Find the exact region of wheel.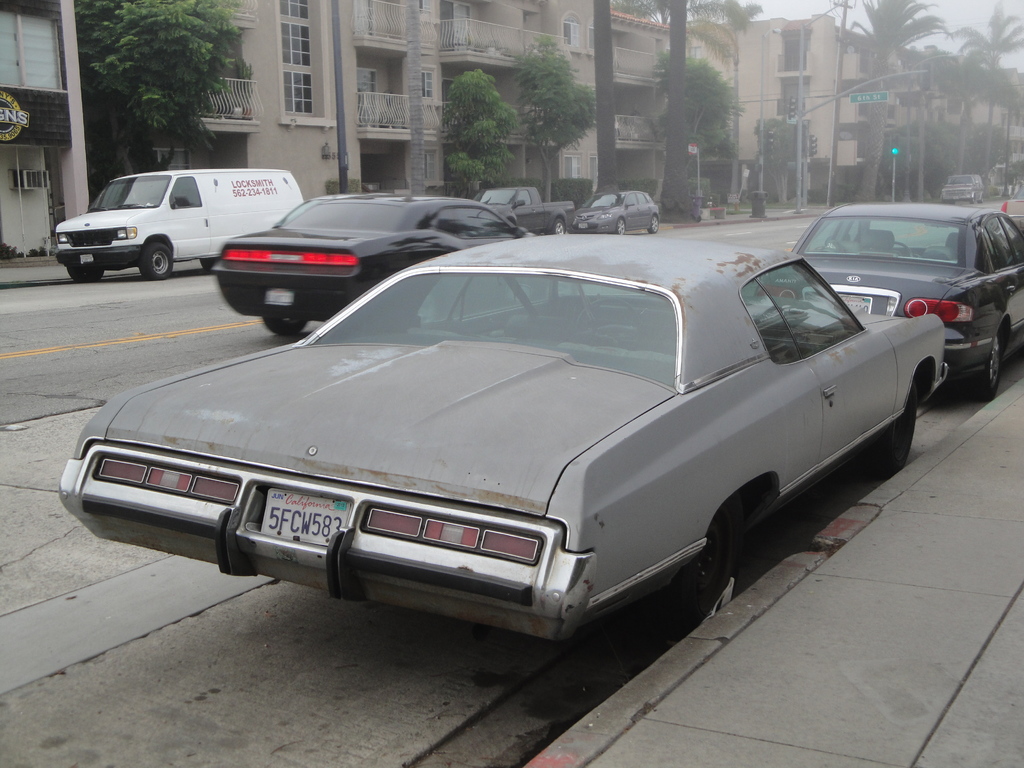
Exact region: locate(704, 505, 760, 607).
